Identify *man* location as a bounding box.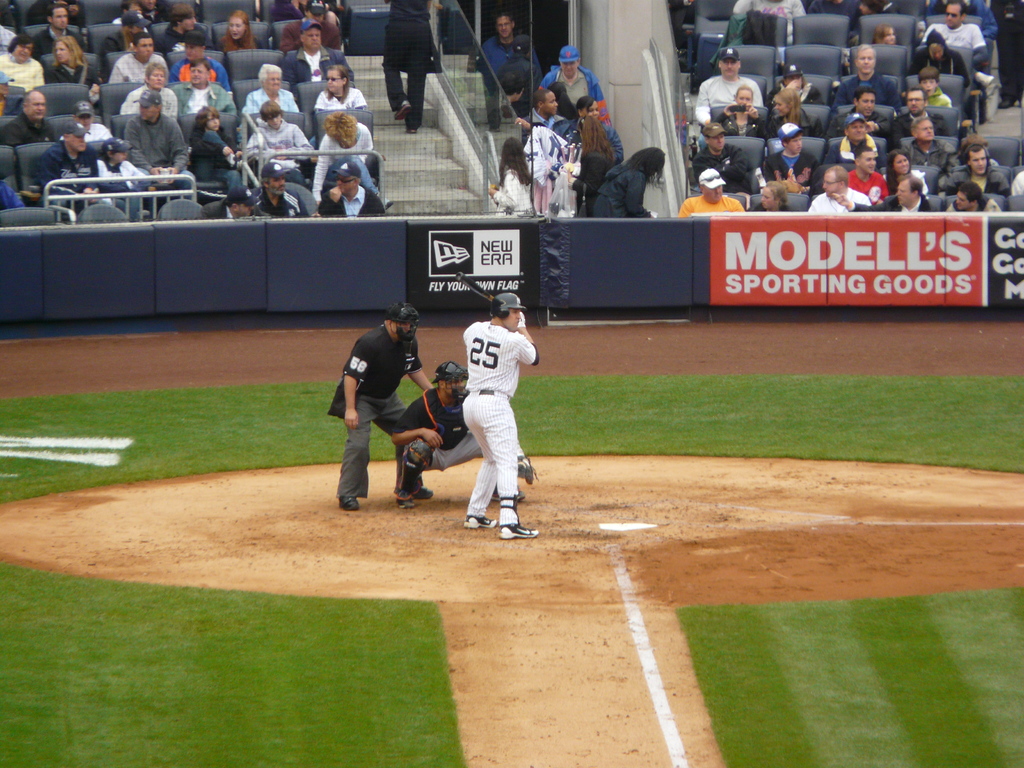
pyautogui.locateOnScreen(895, 84, 954, 145).
